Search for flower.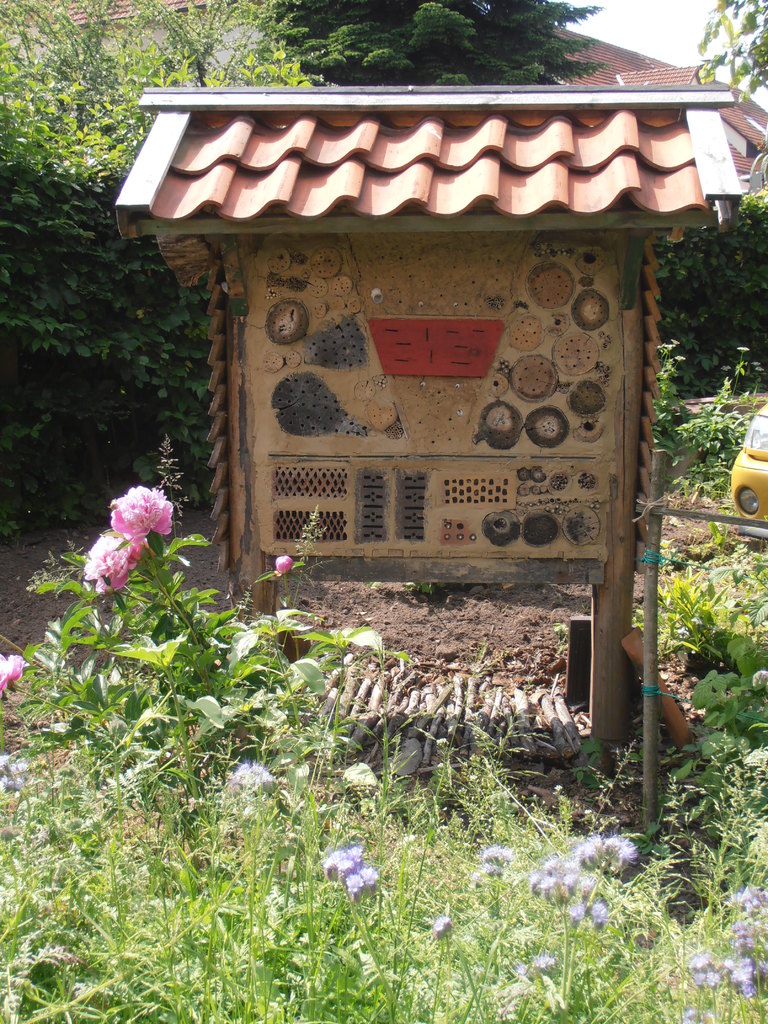
Found at BBox(274, 552, 291, 577).
